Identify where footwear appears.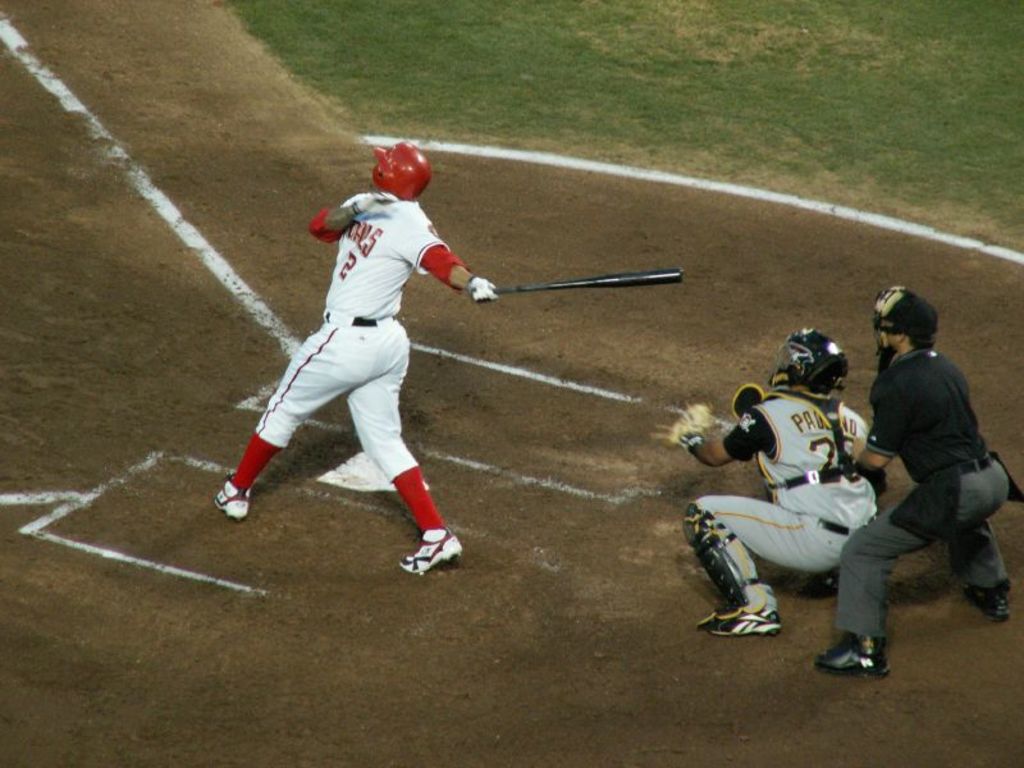
Appears at <box>214,476,252,518</box>.
